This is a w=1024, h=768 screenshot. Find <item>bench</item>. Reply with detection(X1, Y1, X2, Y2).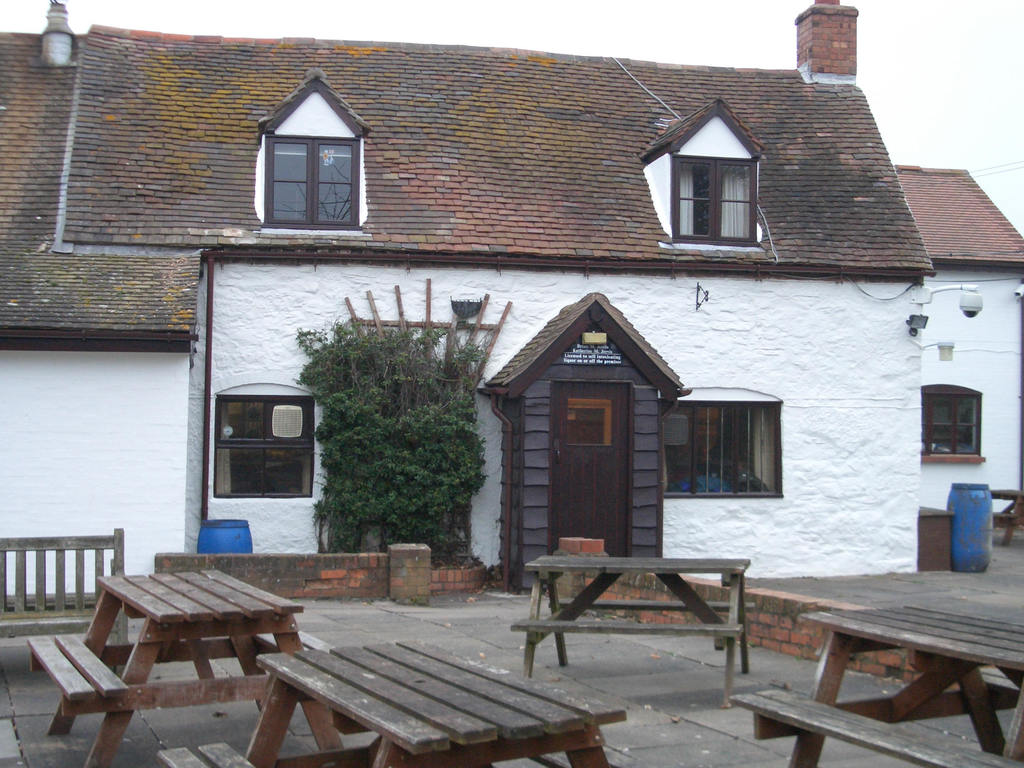
detection(0, 526, 127, 678).
